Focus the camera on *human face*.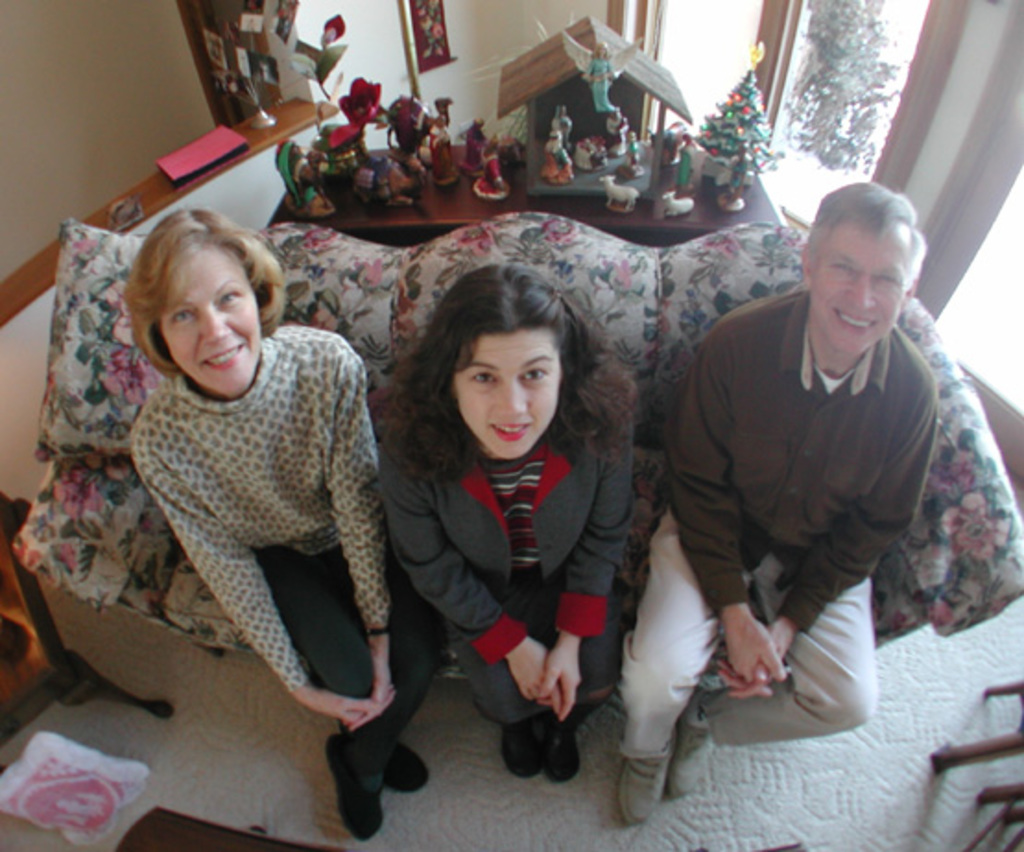
Focus region: (454,336,565,459).
